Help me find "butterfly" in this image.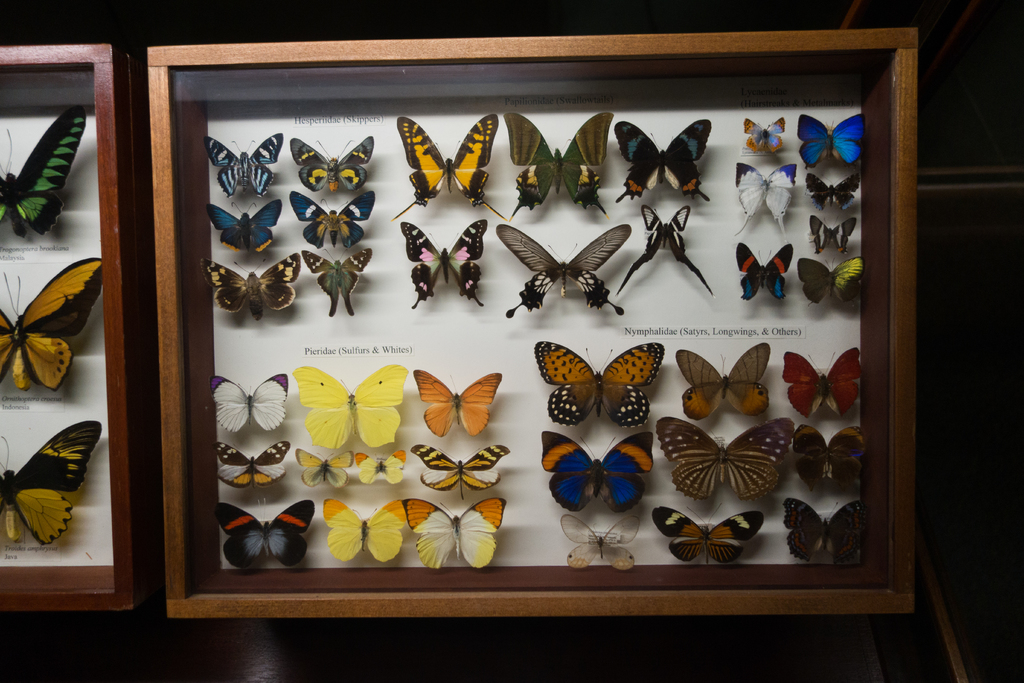
Found it: 204 252 307 320.
